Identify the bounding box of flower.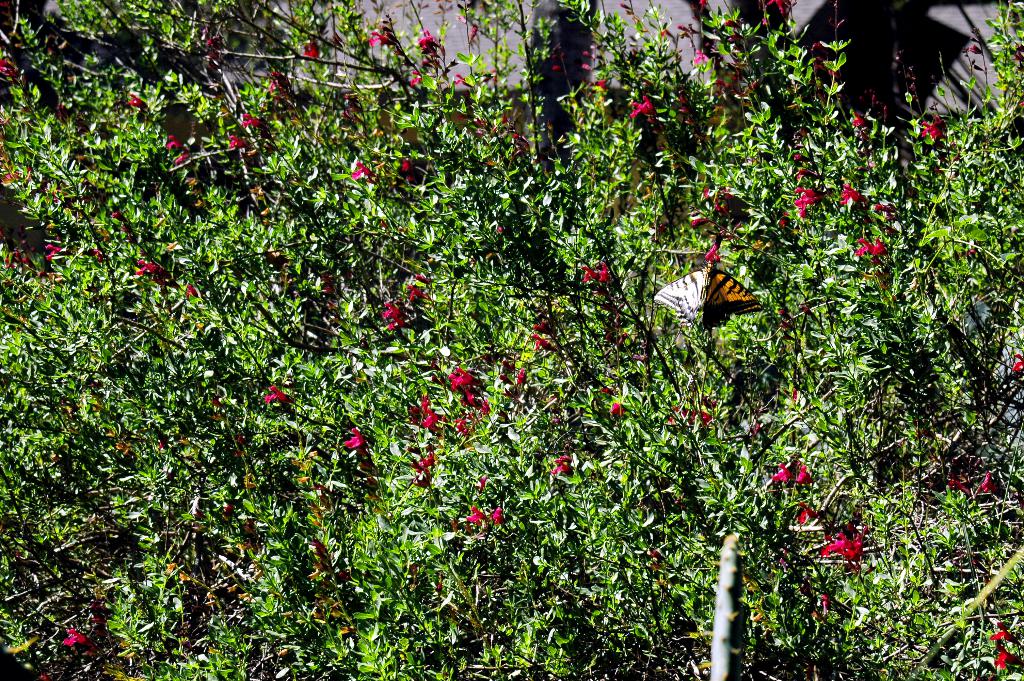
(424,395,437,419).
